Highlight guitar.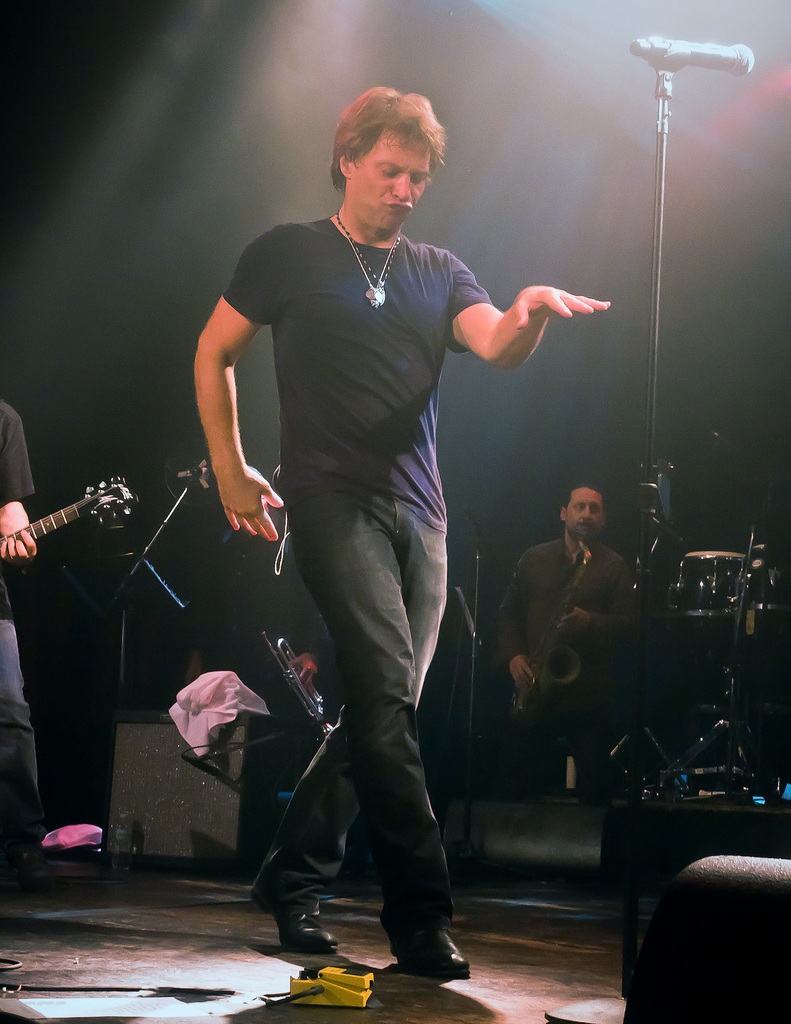
Highlighted region: detection(2, 476, 132, 573).
